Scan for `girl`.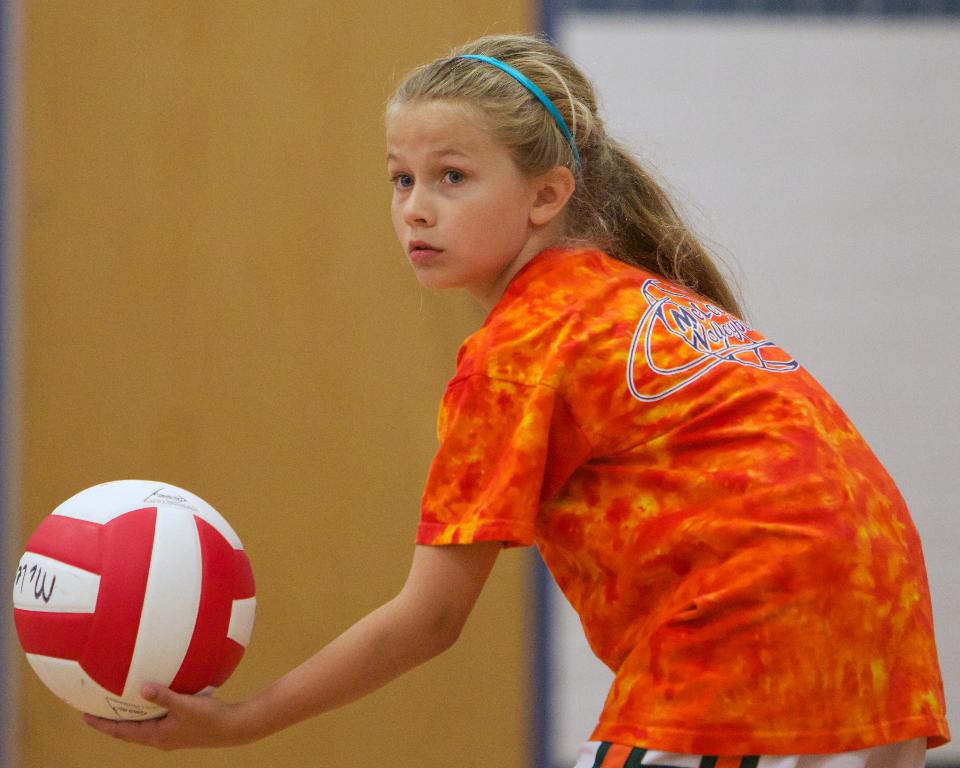
Scan result: bbox=(84, 17, 953, 767).
